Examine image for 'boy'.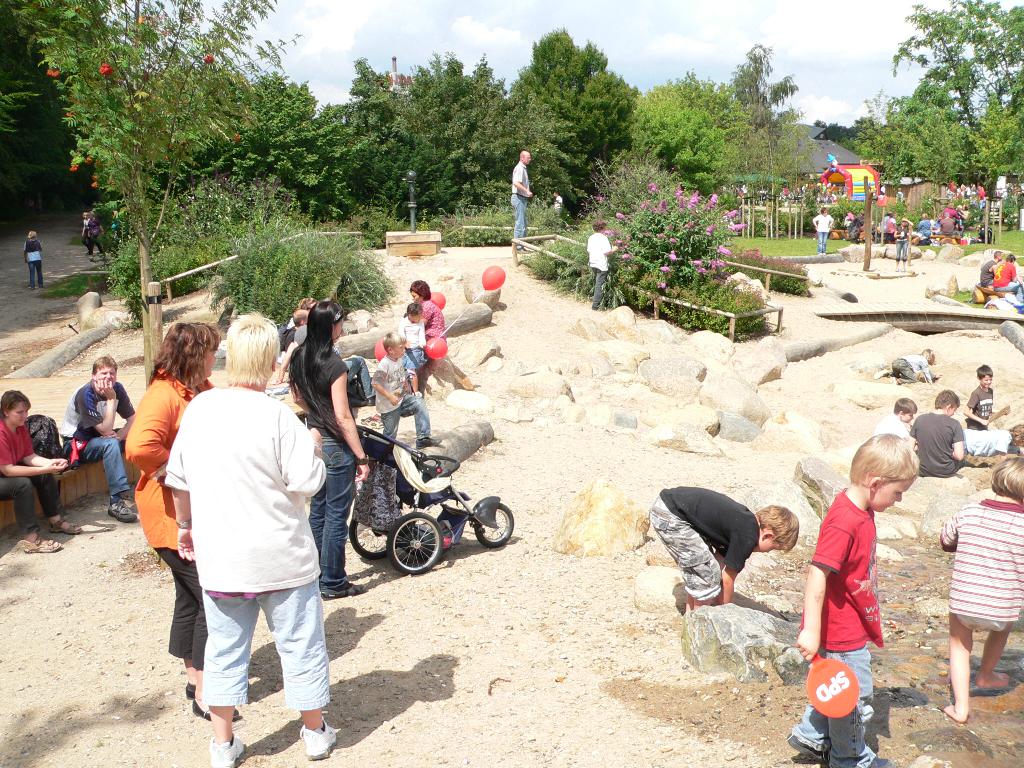
Examination result: 869, 395, 927, 450.
